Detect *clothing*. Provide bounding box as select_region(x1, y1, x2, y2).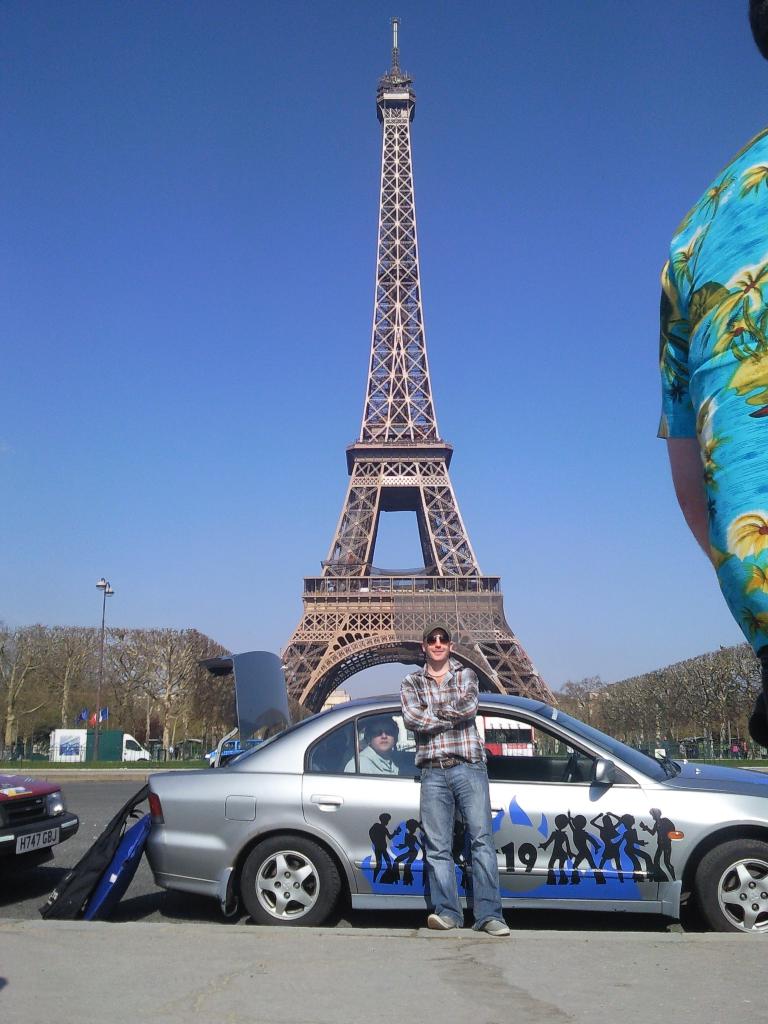
select_region(418, 668, 521, 939).
